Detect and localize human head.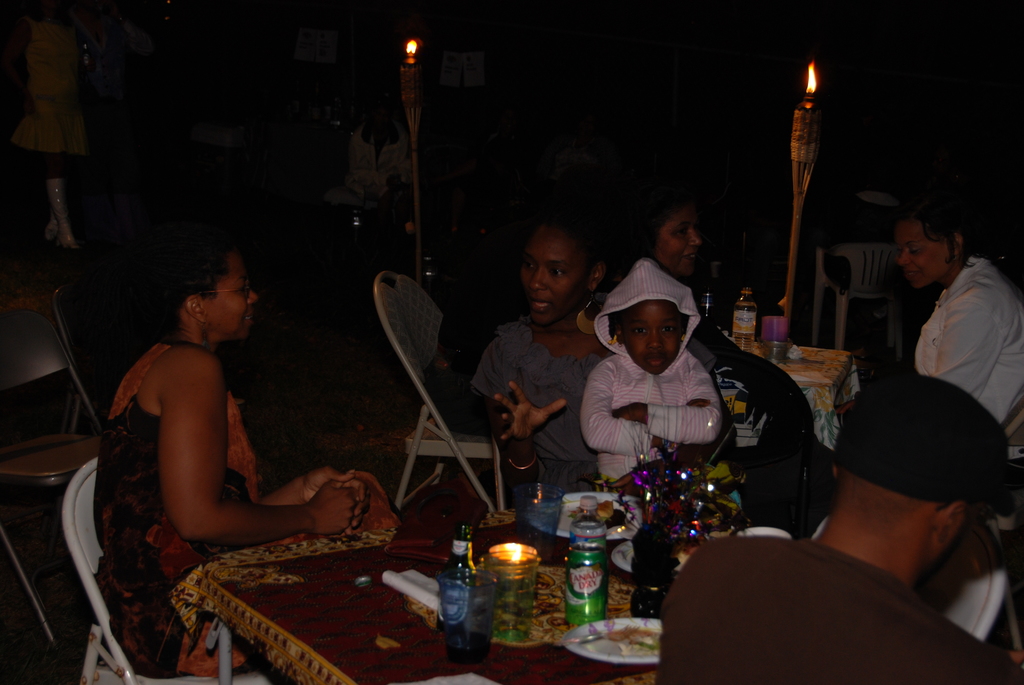
Localized at {"left": 650, "top": 203, "right": 705, "bottom": 282}.
